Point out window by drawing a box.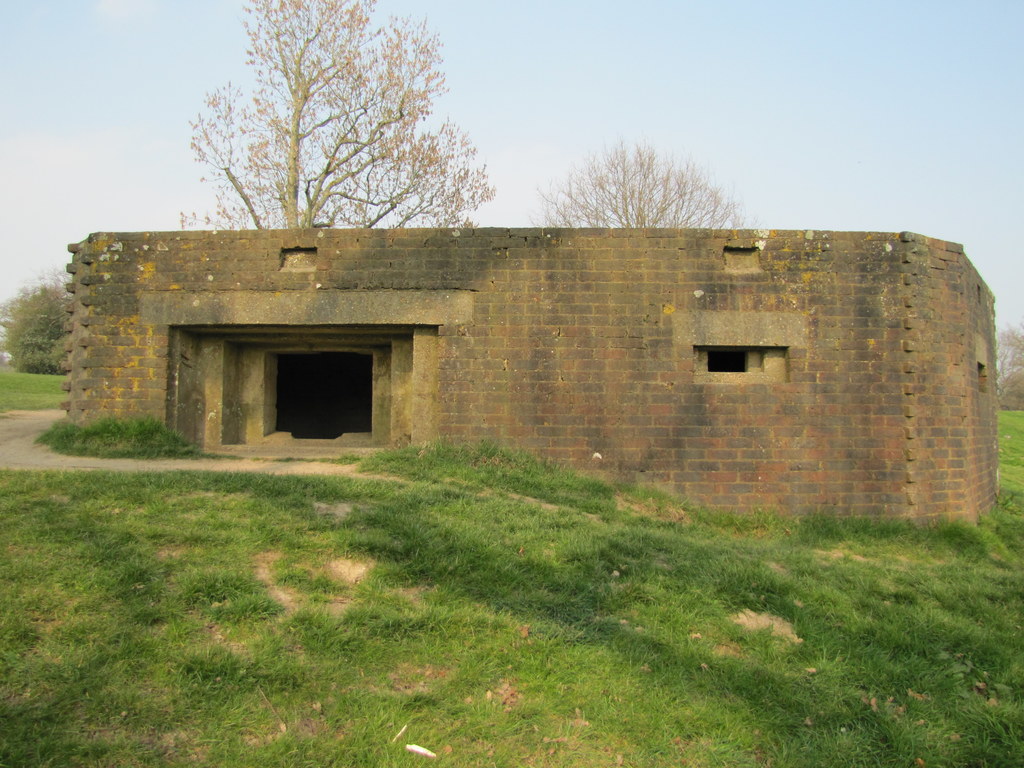
689,345,790,385.
